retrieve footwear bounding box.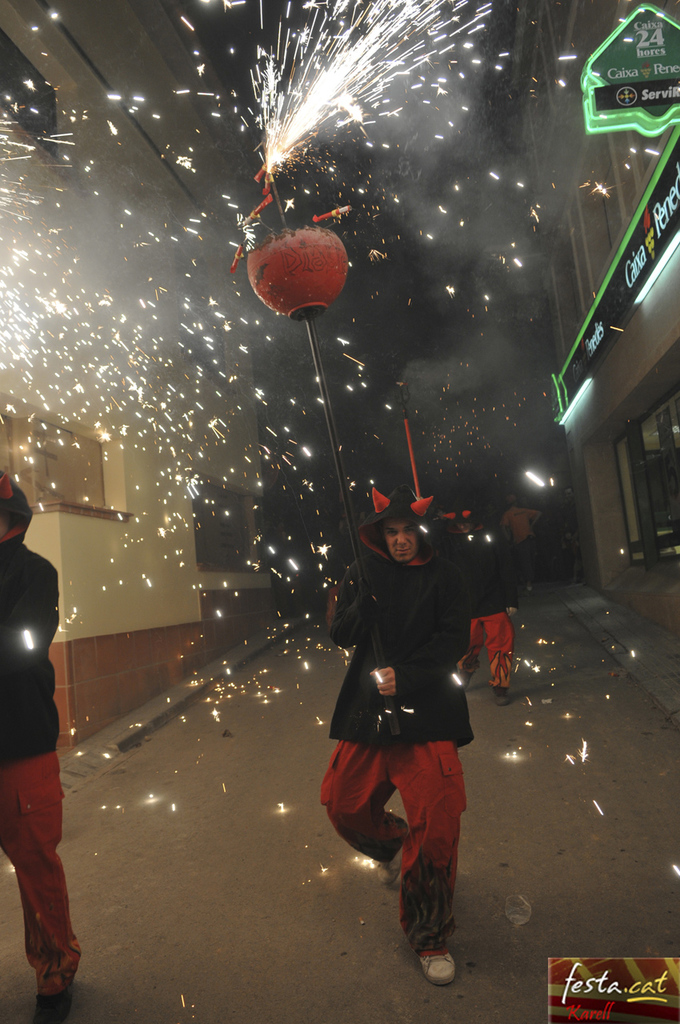
Bounding box: region(456, 674, 470, 694).
